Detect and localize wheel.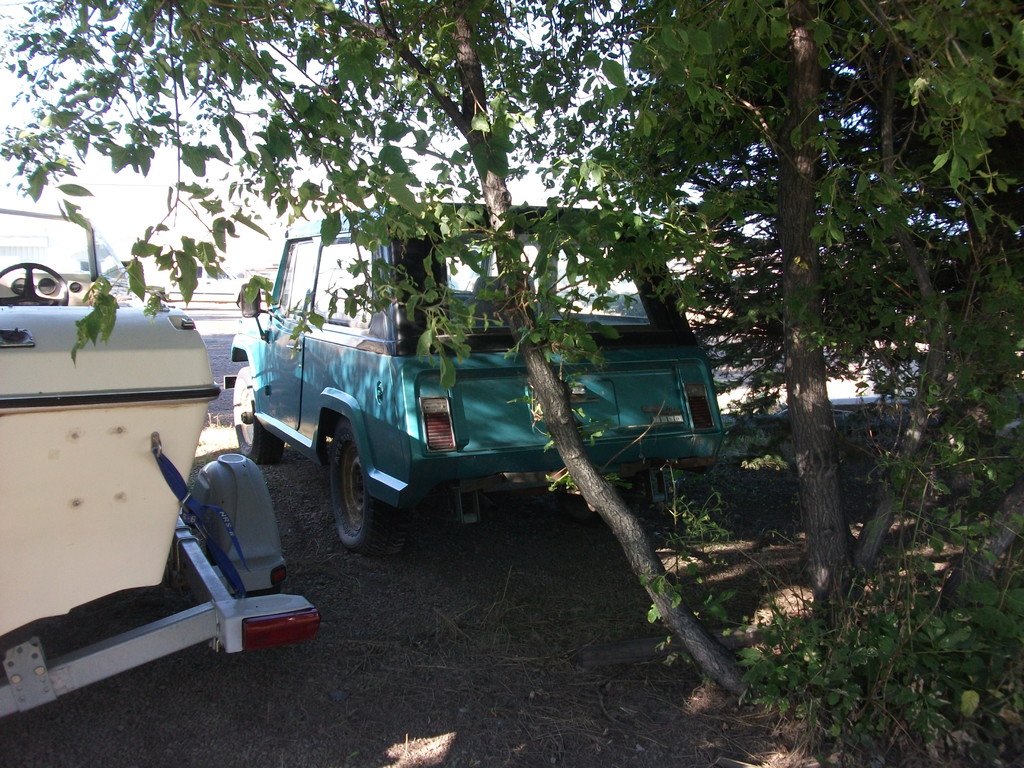
Localized at 228,367,284,467.
